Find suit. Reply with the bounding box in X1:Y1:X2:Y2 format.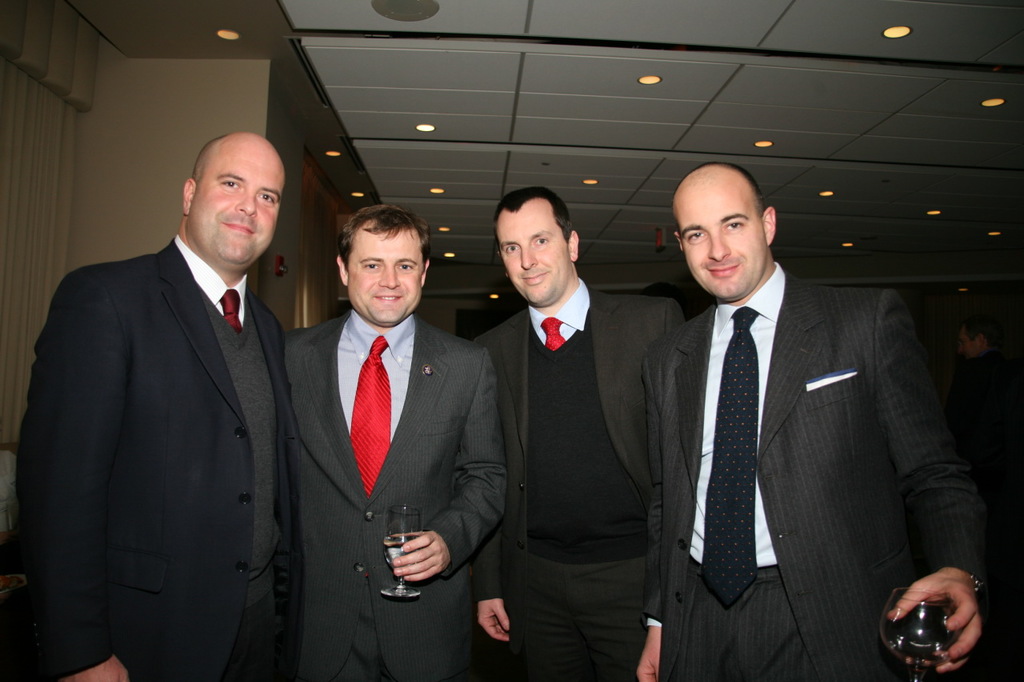
282:310:511:681.
